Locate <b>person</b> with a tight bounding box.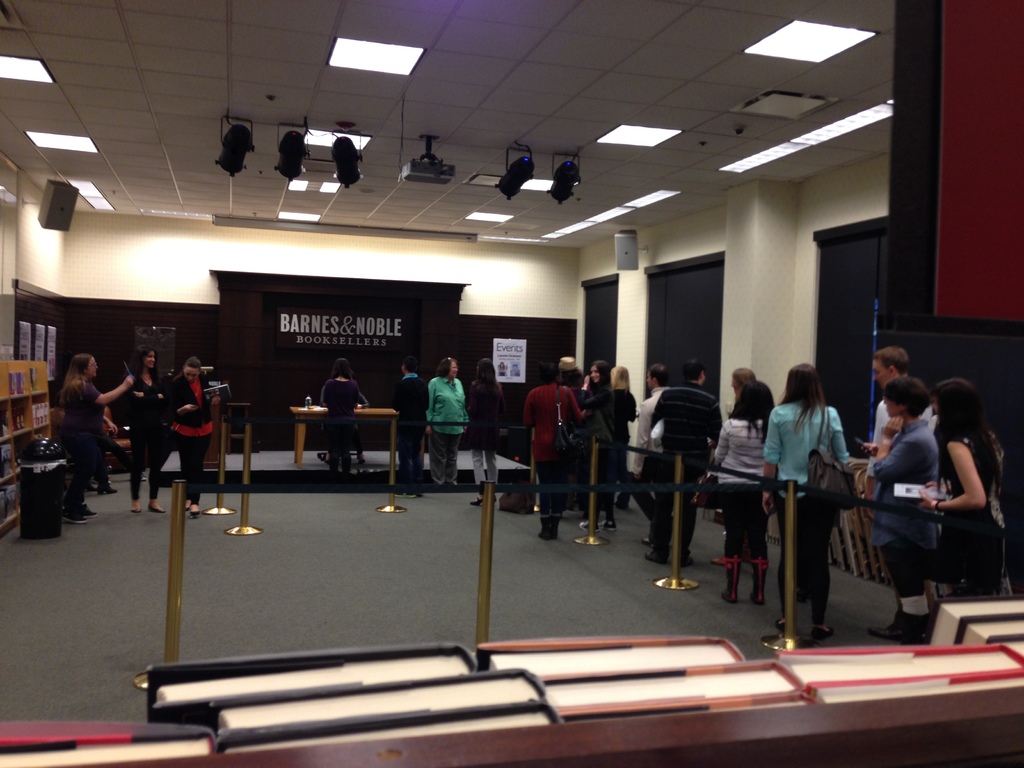
[757,364,850,653].
